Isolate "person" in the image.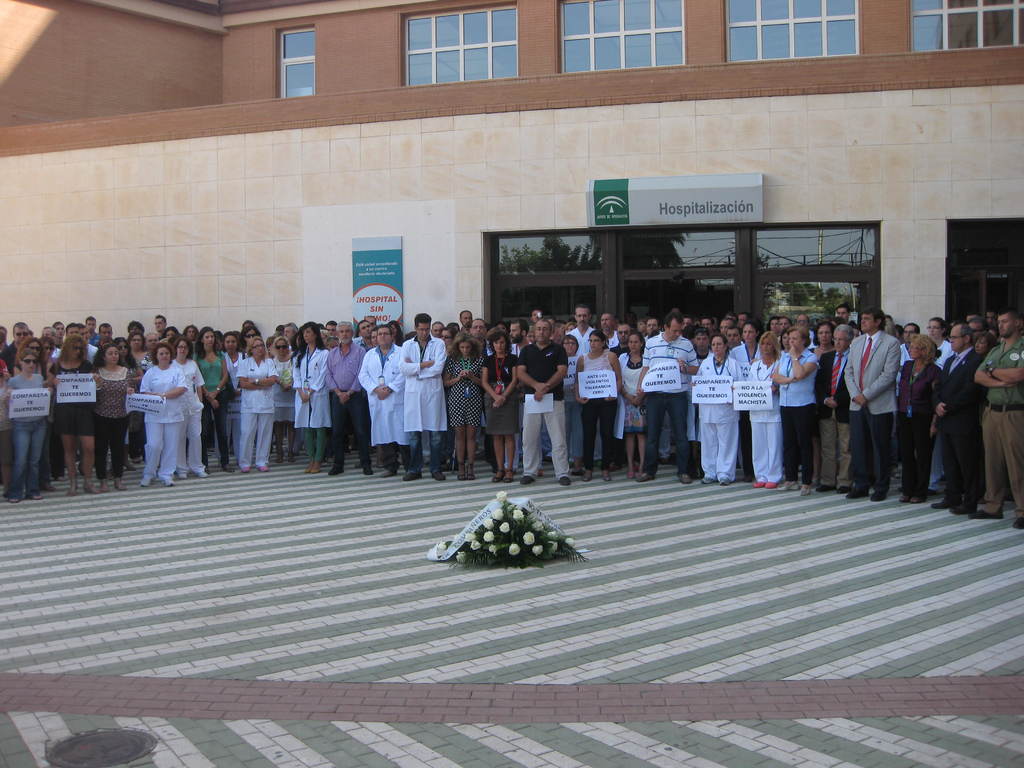
Isolated region: [266, 334, 280, 356].
